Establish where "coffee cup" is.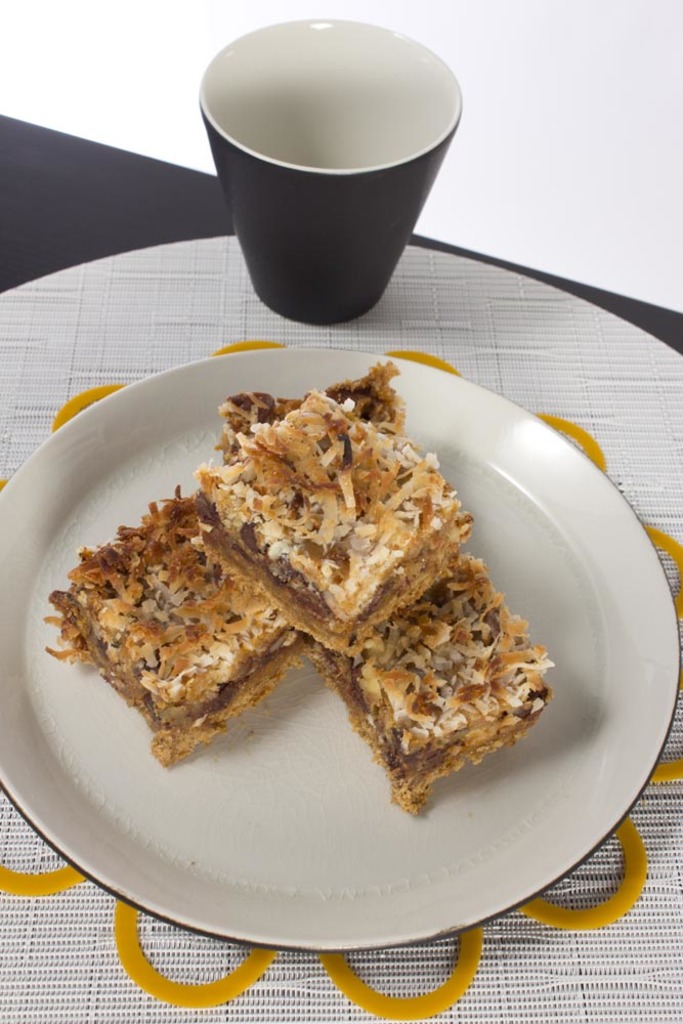
Established at x1=194 y1=14 x2=458 y2=327.
